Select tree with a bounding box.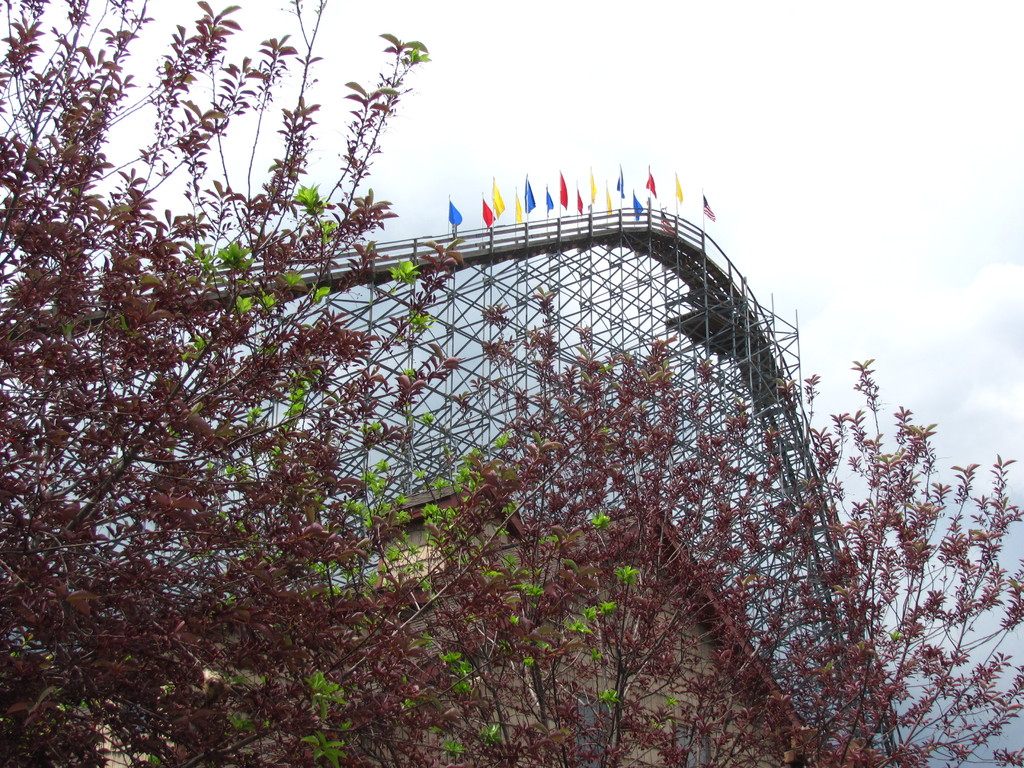
region(0, 0, 1023, 767).
